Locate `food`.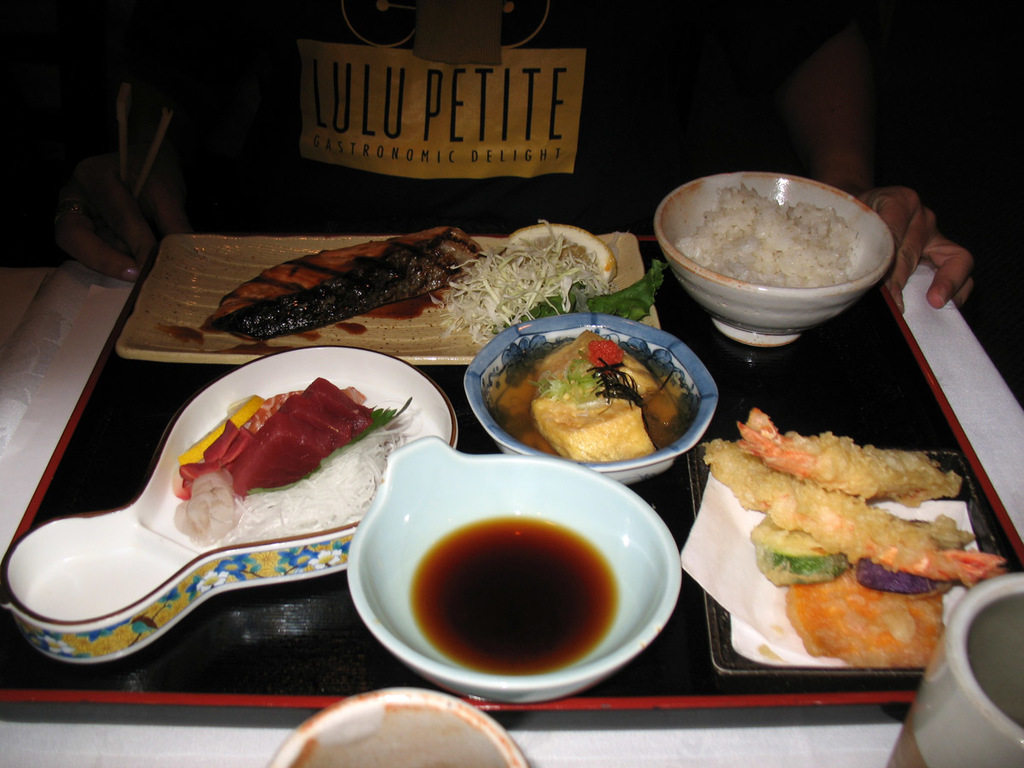
Bounding box: (left=203, top=219, right=487, bottom=337).
